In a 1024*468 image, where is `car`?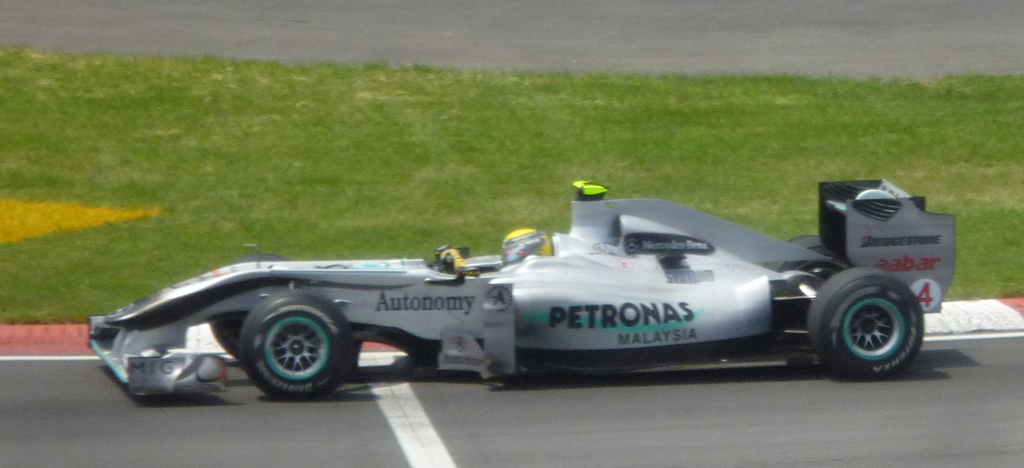
<box>75,168,971,395</box>.
